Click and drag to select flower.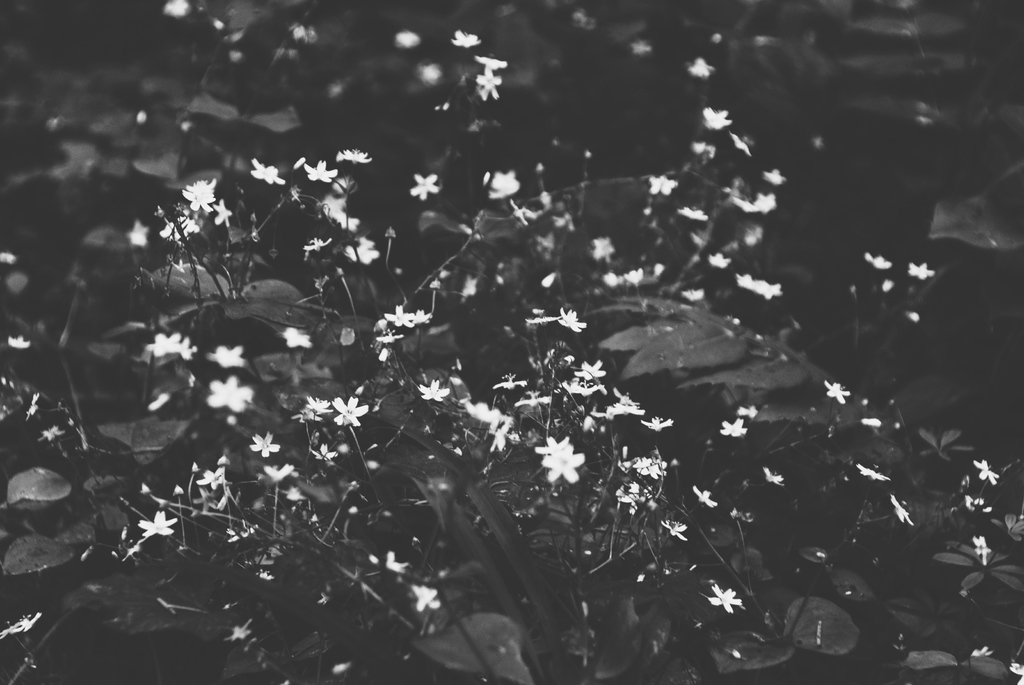
Selection: (337, 147, 372, 163).
